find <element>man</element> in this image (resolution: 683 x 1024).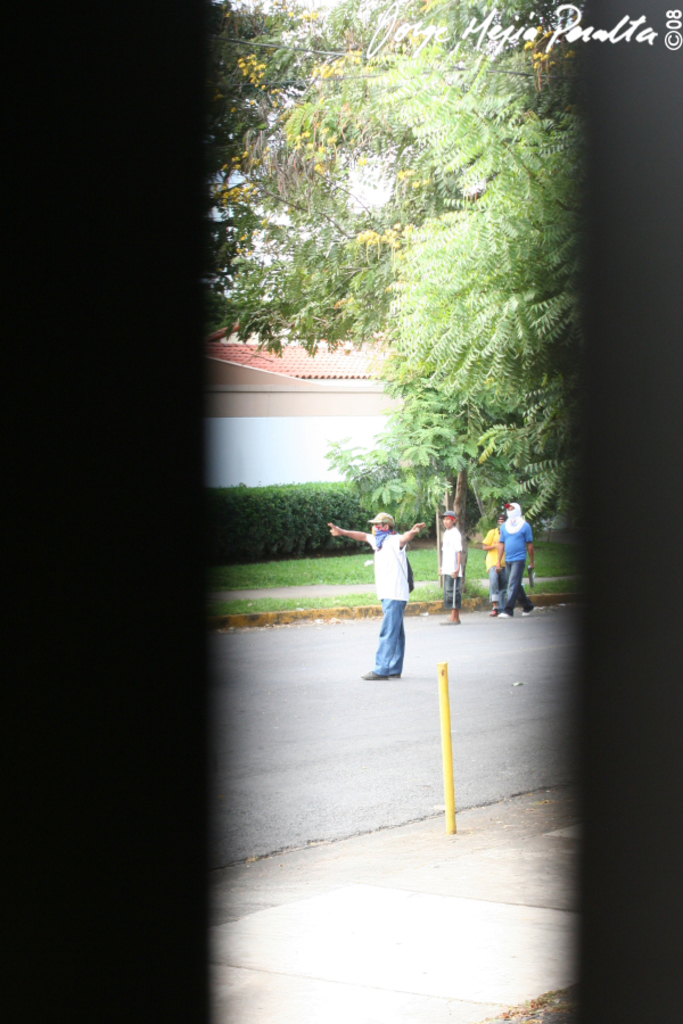
pyautogui.locateOnScreen(323, 506, 427, 683).
